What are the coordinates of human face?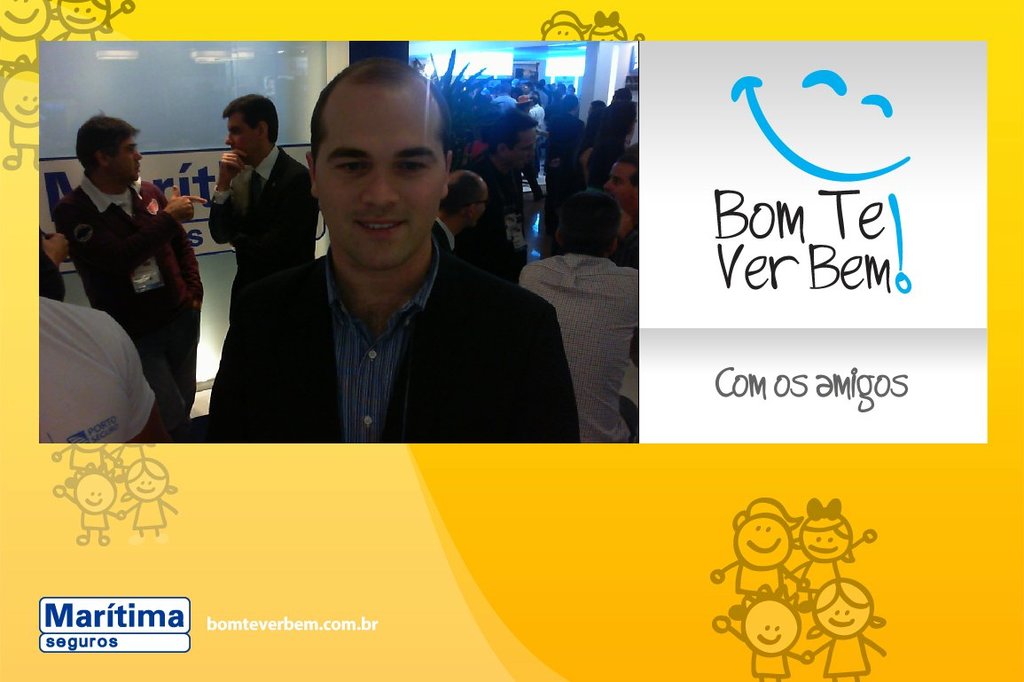
box=[514, 131, 535, 166].
